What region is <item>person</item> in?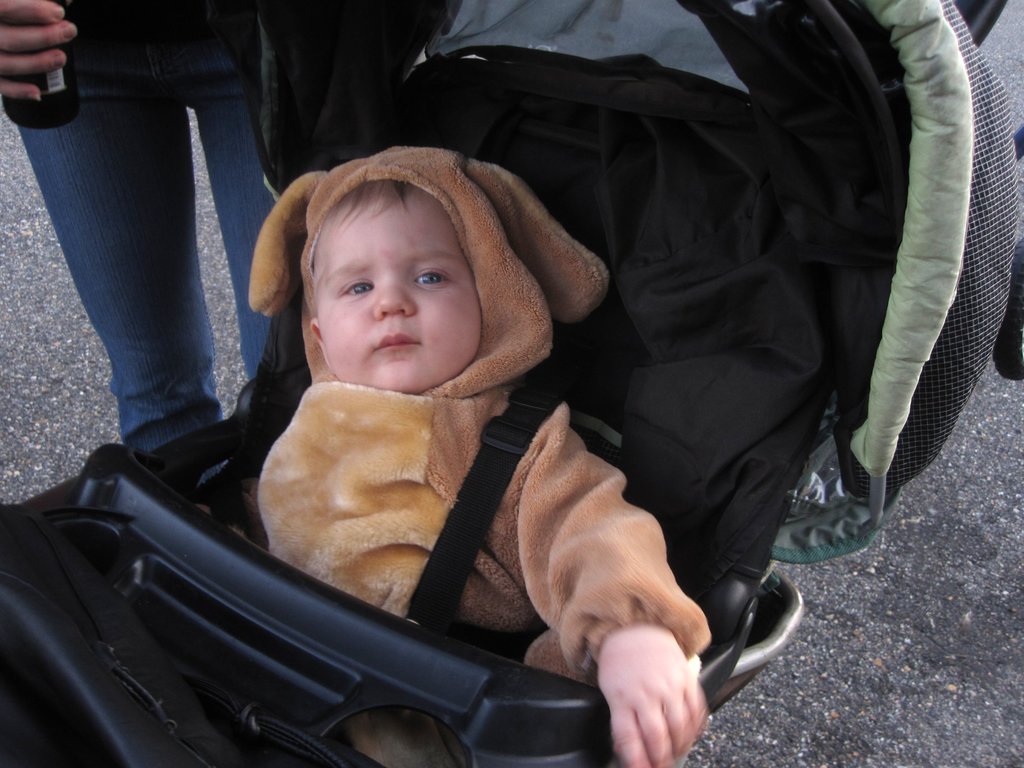
237 144 713 767.
